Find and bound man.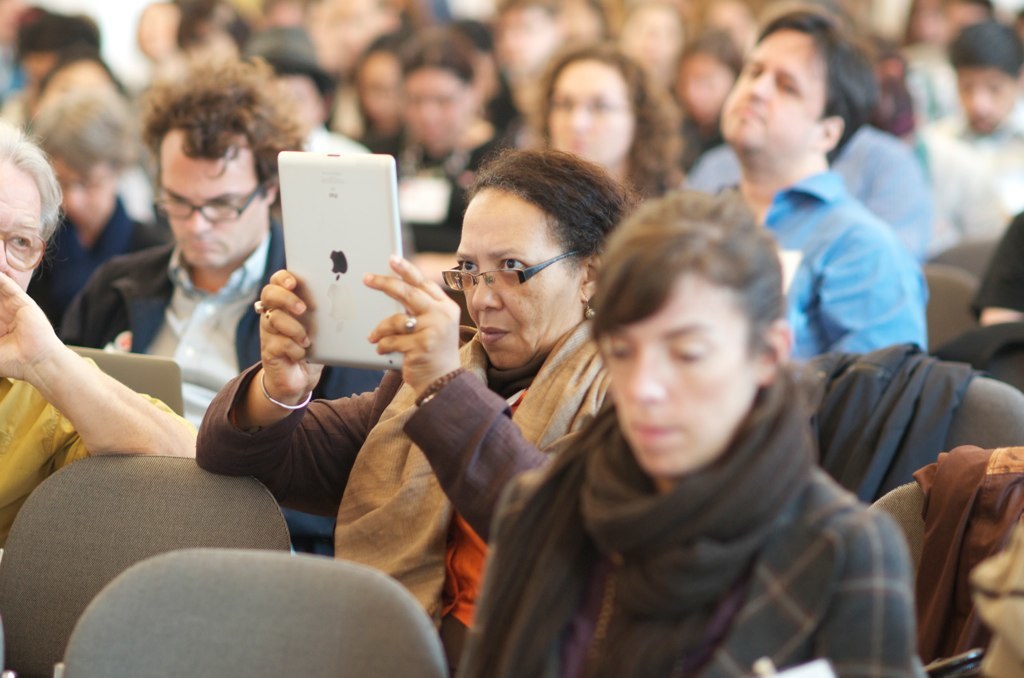
Bound: 711/53/944/418.
